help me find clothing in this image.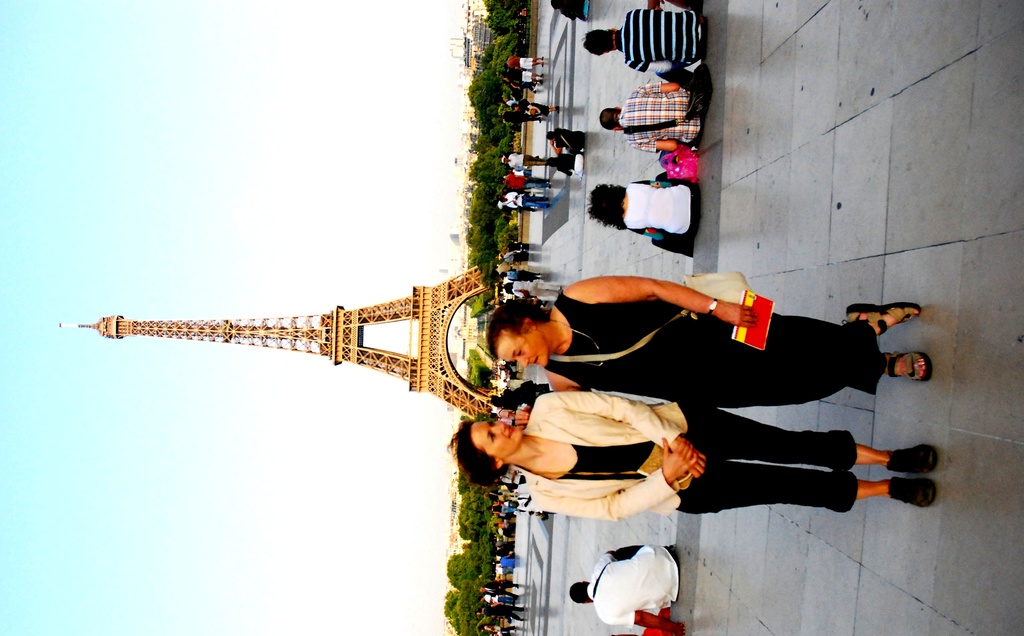
Found it: 552/129/585/152.
